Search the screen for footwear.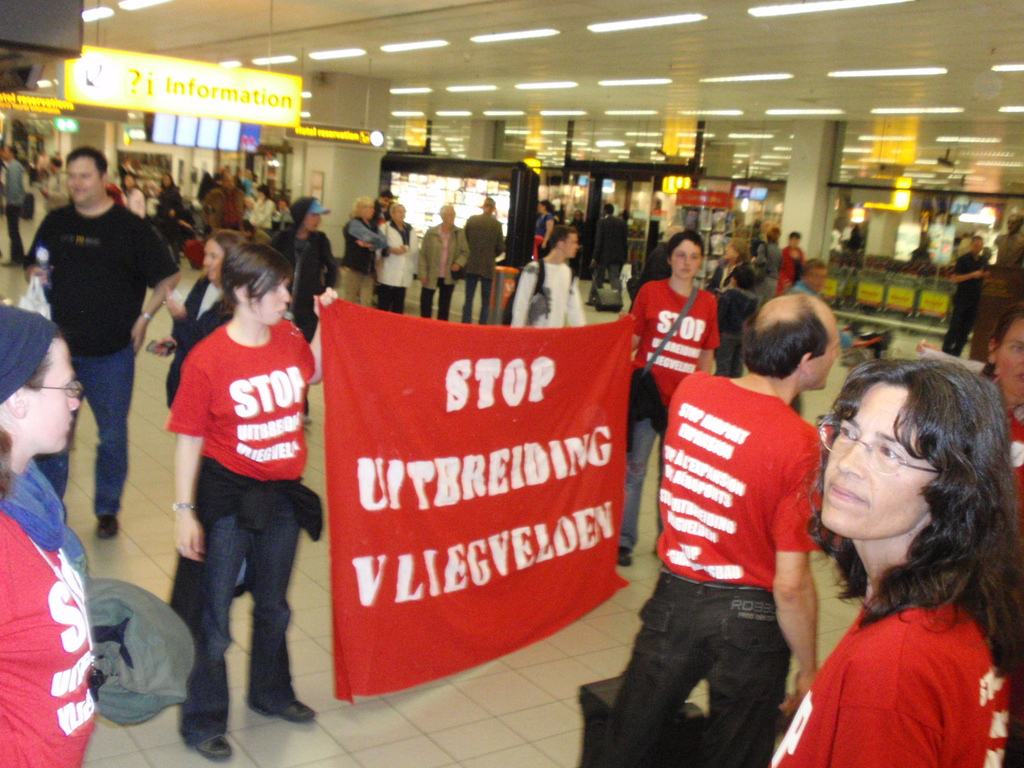
Found at (186, 727, 226, 759).
